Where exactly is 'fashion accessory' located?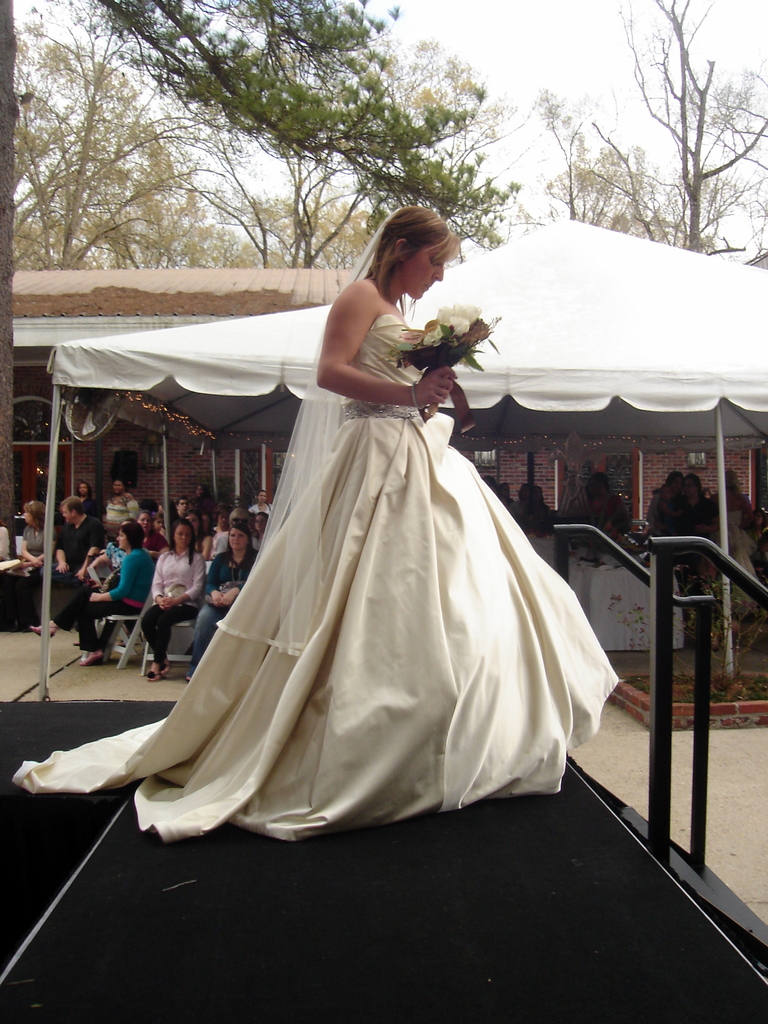
Its bounding box is (x1=255, y1=204, x2=394, y2=657).
